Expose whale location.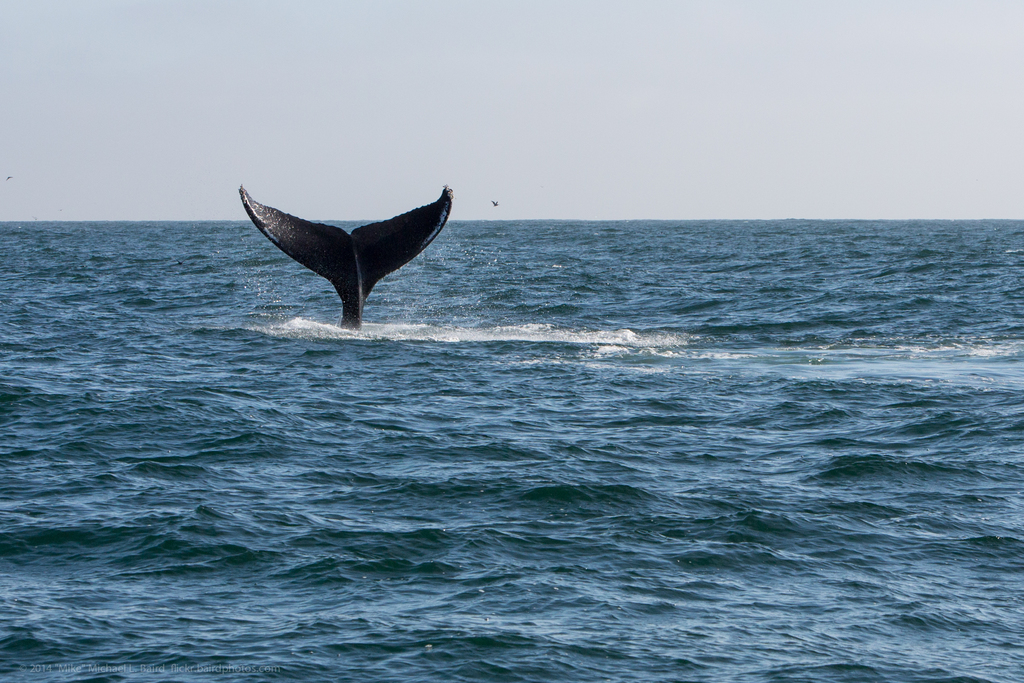
Exposed at bbox(236, 183, 454, 331).
